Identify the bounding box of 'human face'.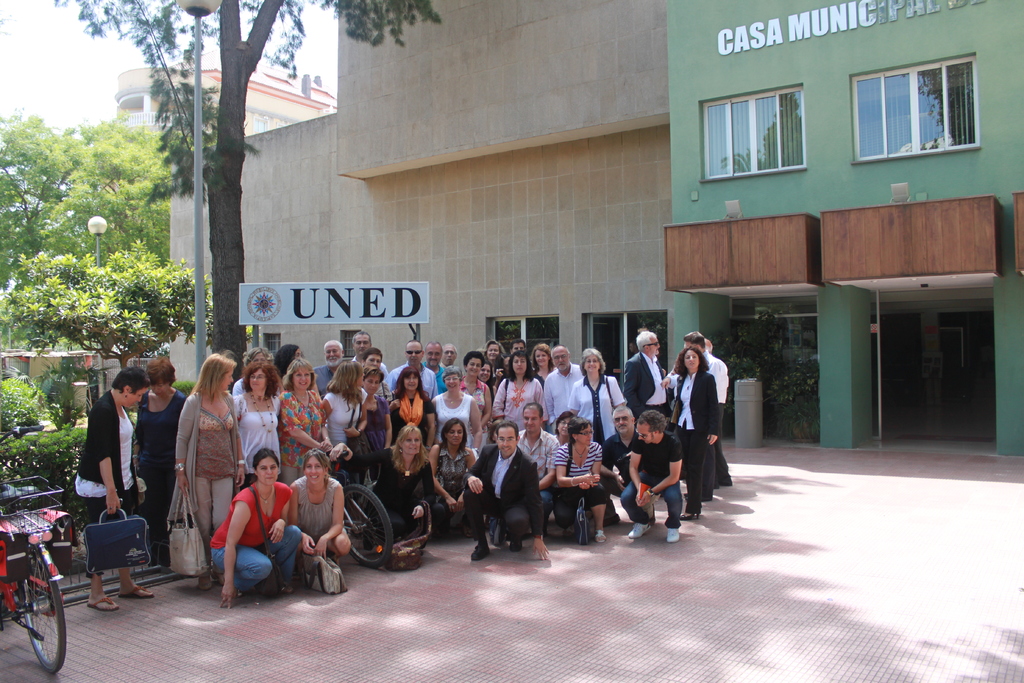
364:352:383:369.
